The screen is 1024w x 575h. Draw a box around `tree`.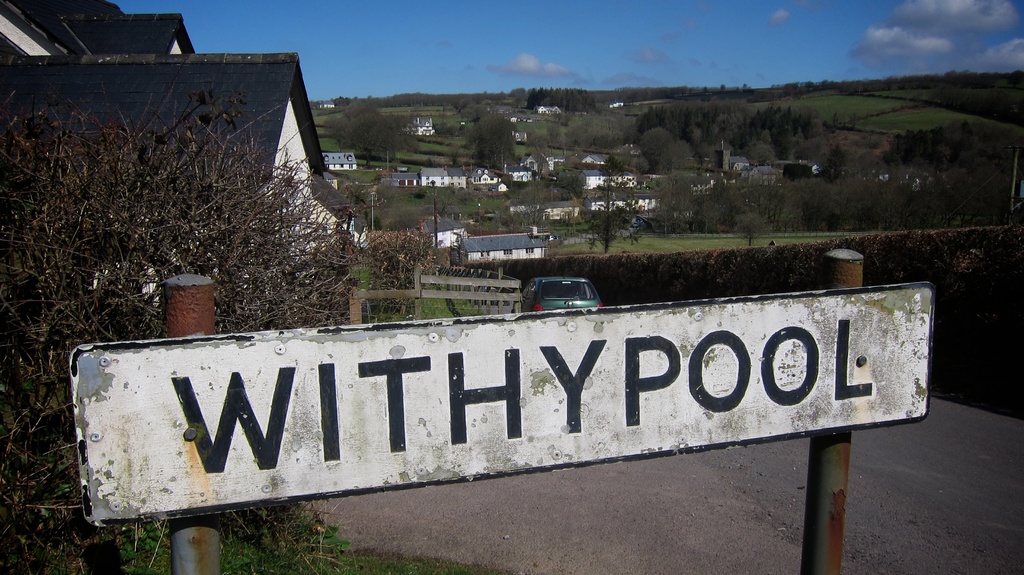
(433, 122, 471, 138).
